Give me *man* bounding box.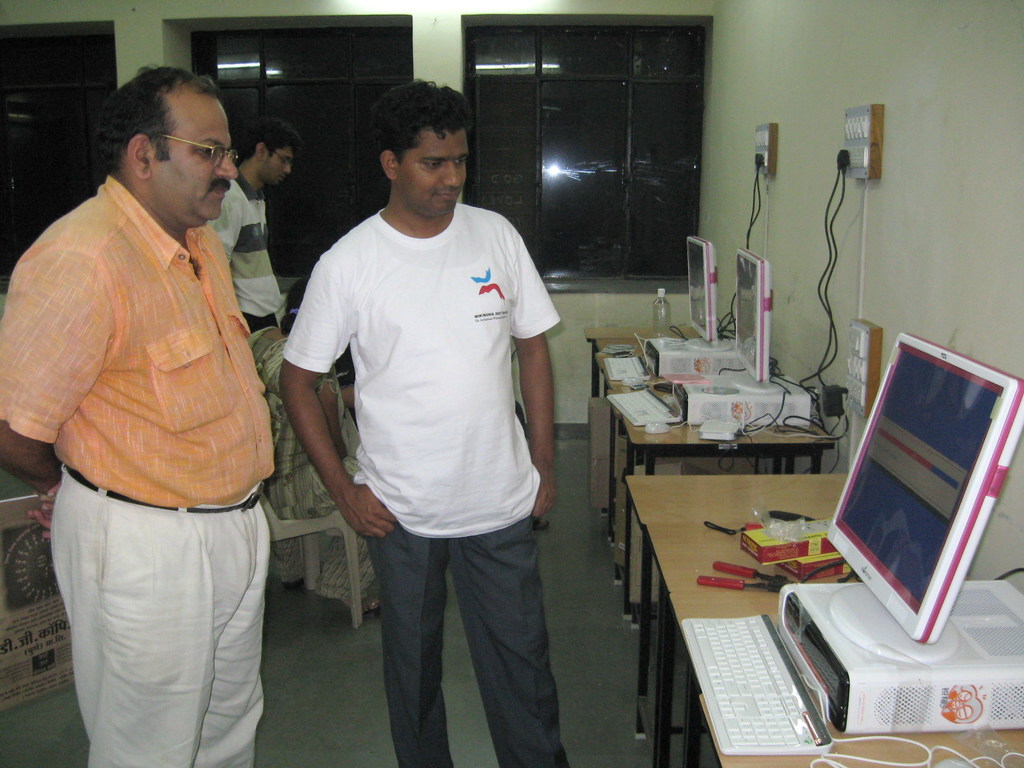
select_region(270, 81, 587, 749).
